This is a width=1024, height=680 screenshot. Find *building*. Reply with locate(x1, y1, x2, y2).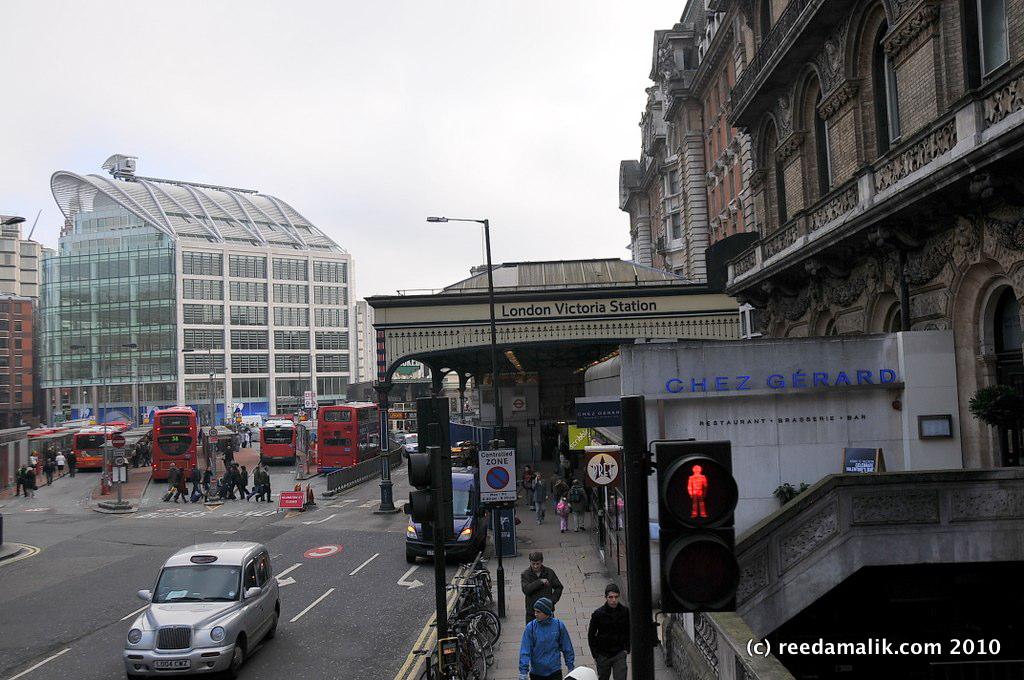
locate(358, 292, 444, 380).
